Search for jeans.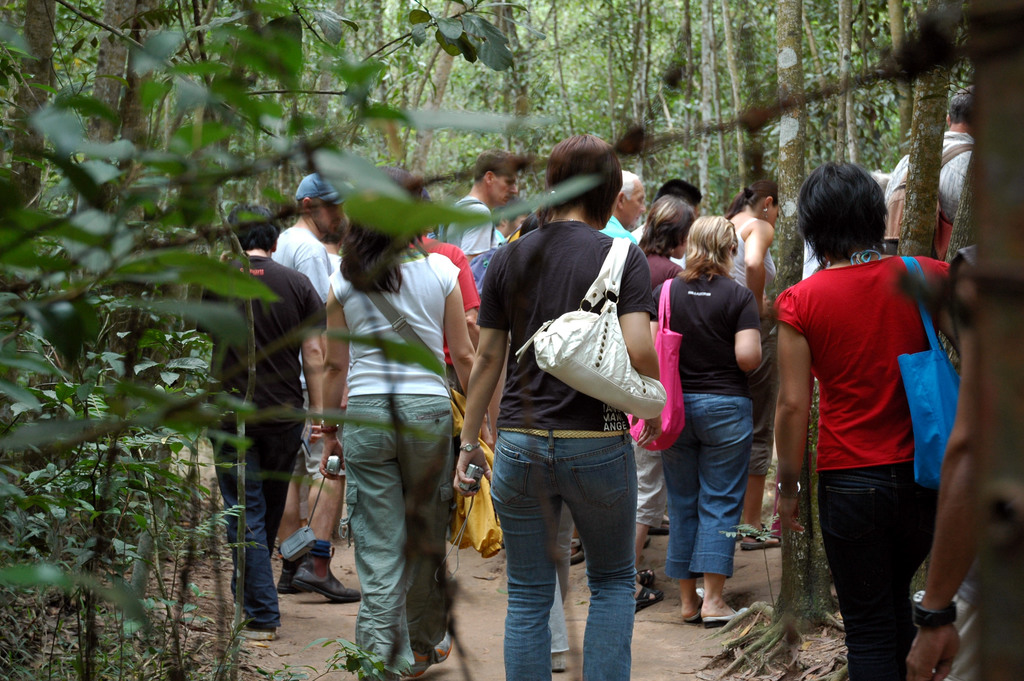
Found at locate(214, 423, 305, 630).
